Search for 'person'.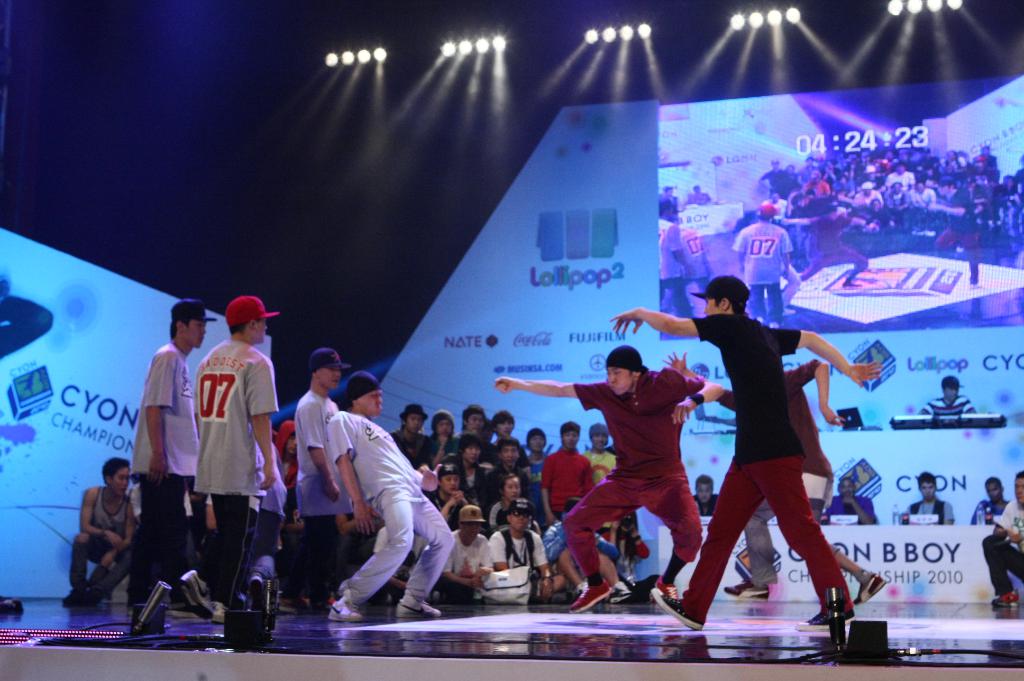
Found at bbox=[658, 199, 696, 318].
